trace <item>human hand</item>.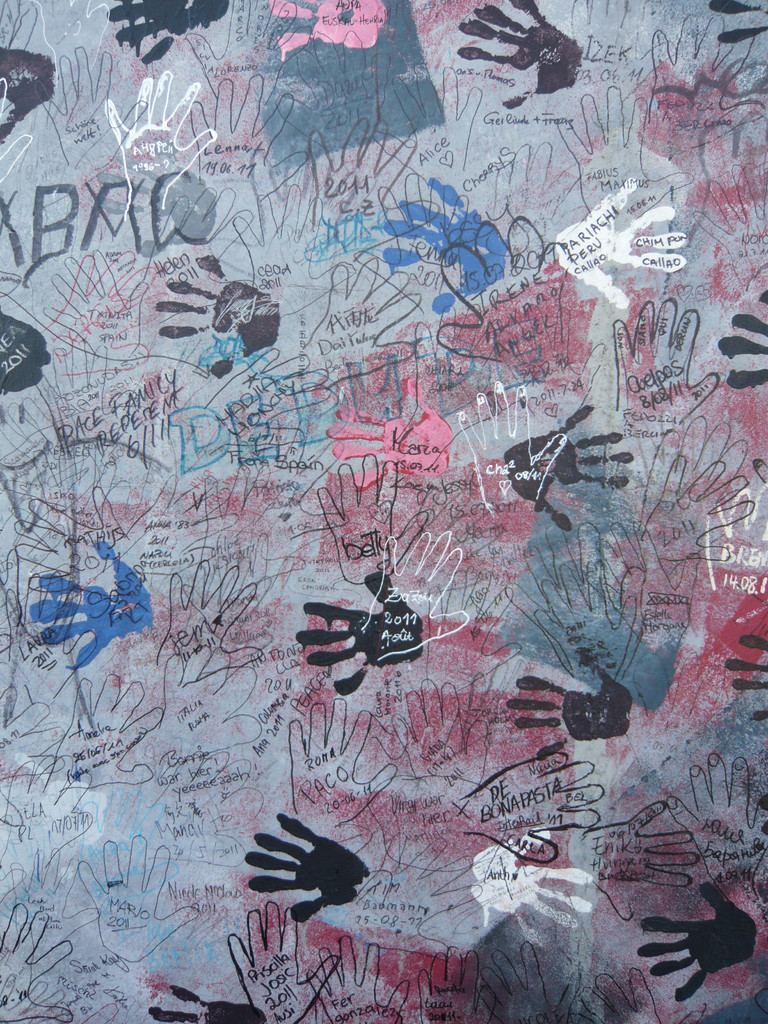
Traced to {"x1": 371, "y1": 64, "x2": 488, "y2": 186}.
